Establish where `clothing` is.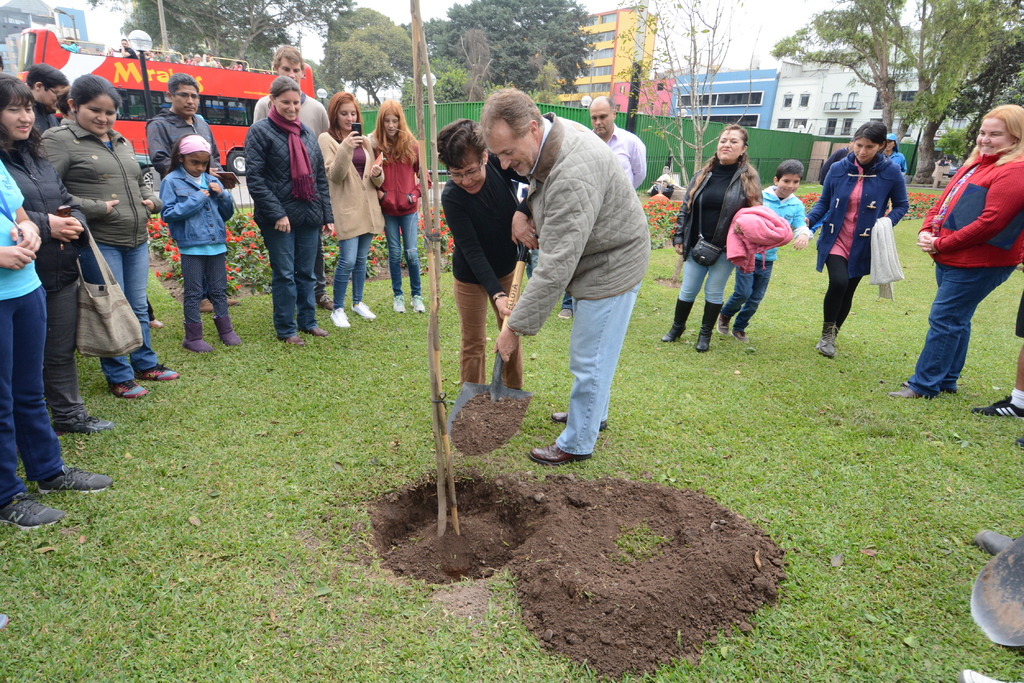
Established at (left=147, top=110, right=220, bottom=172).
